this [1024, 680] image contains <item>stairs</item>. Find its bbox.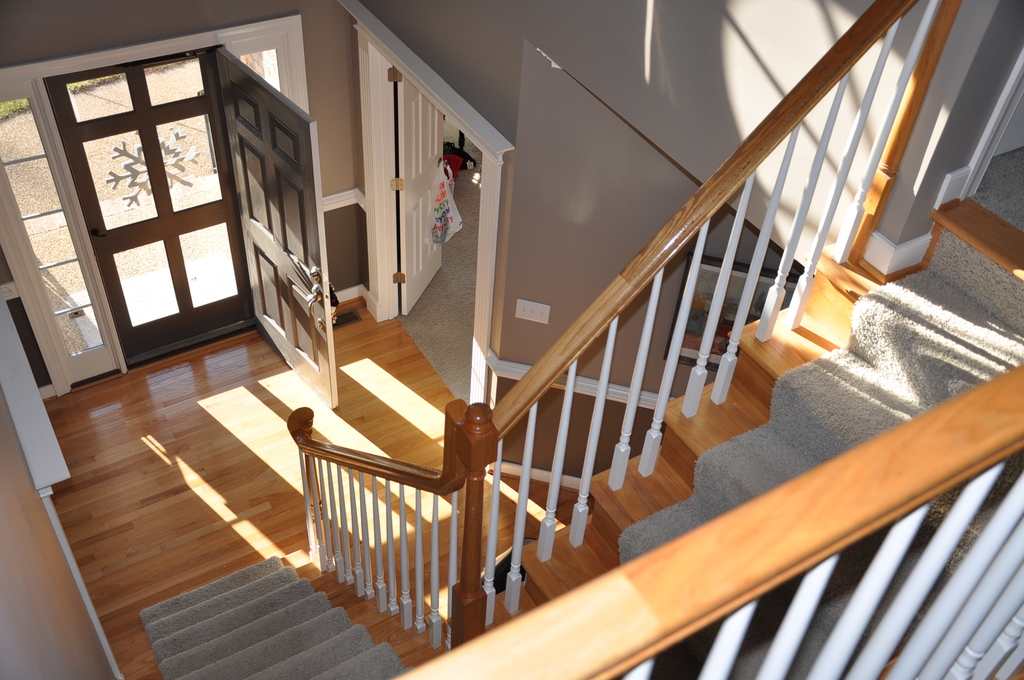
(x1=138, y1=195, x2=1023, y2=679).
